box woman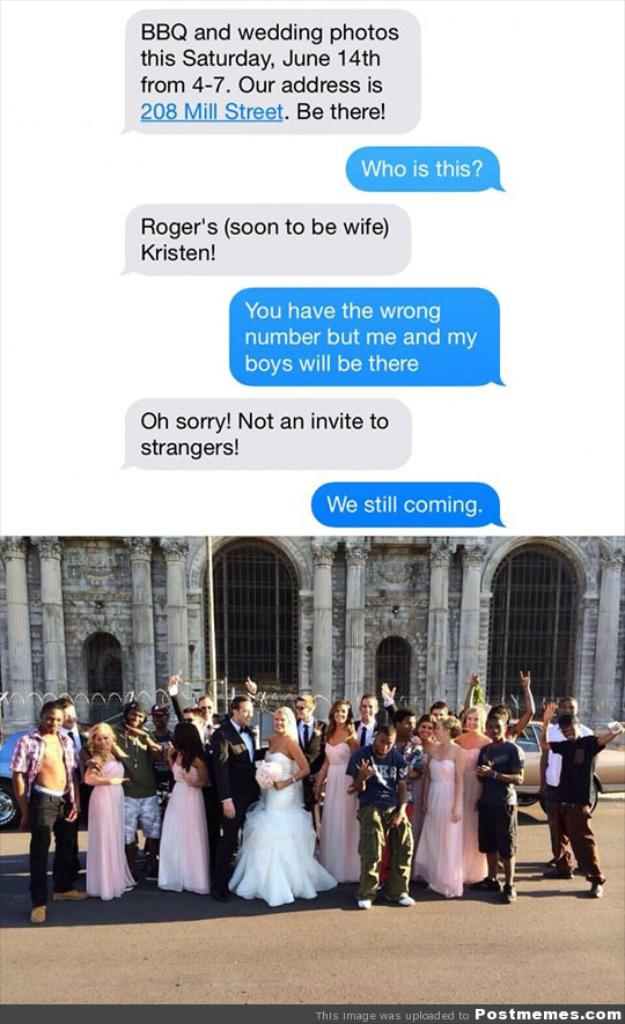
[455,706,488,884]
